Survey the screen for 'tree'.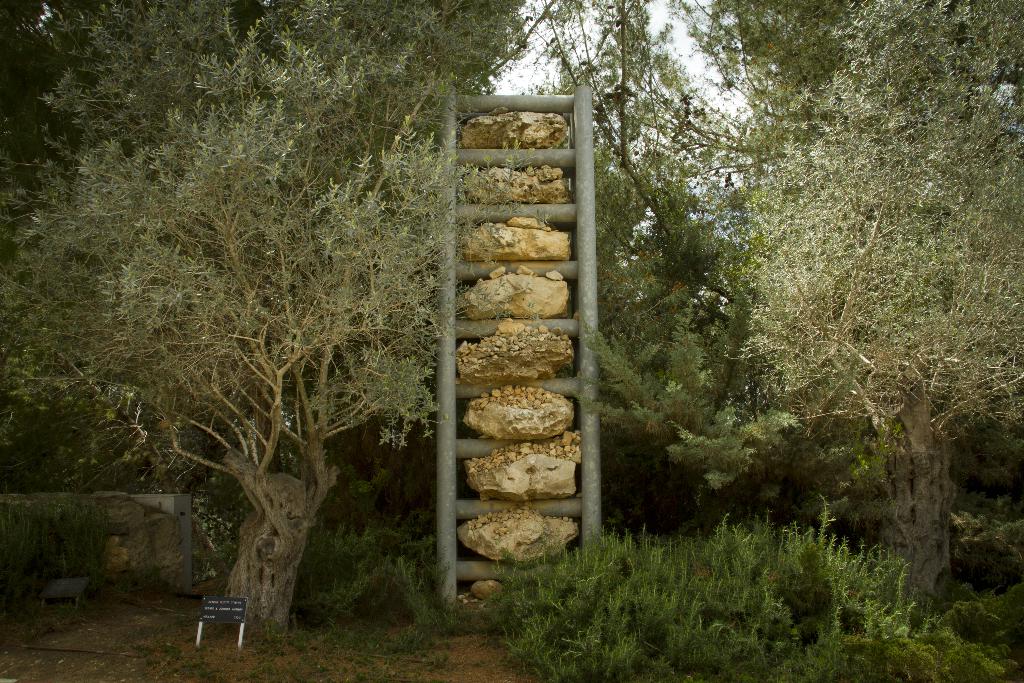
Survey found: Rect(729, 0, 1023, 600).
